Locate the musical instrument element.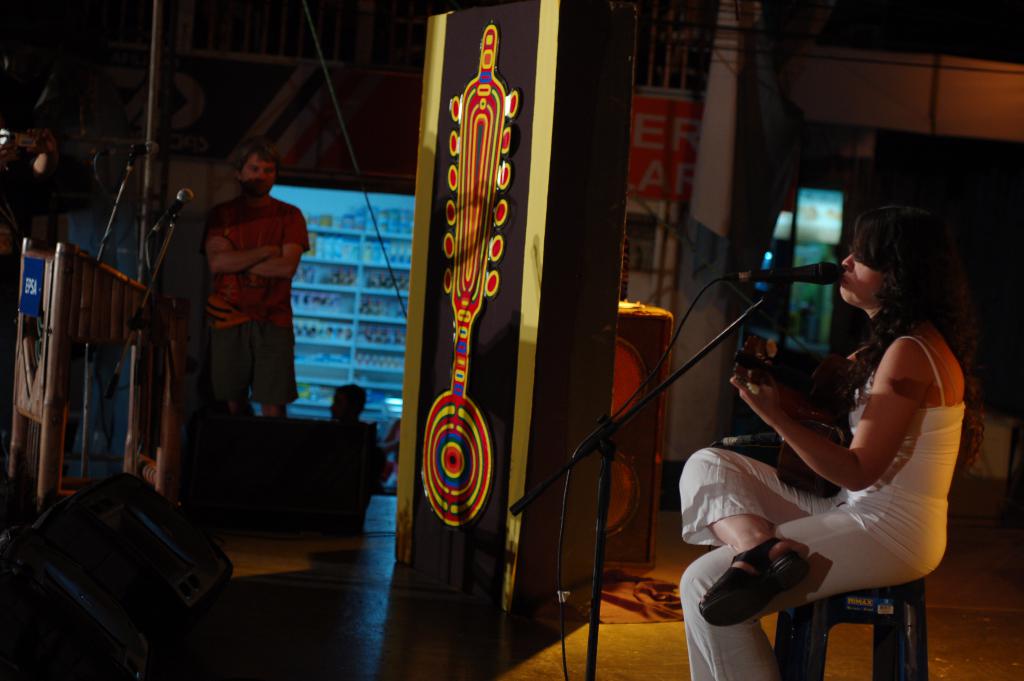
Element bbox: region(742, 355, 872, 416).
